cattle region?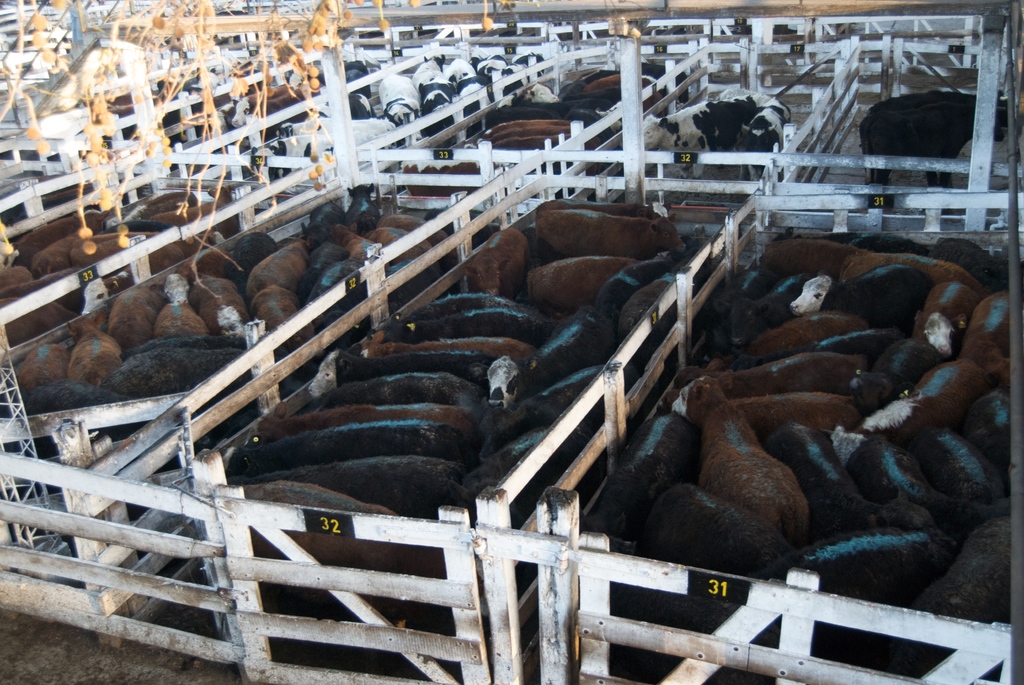
(x1=410, y1=53, x2=447, y2=87)
